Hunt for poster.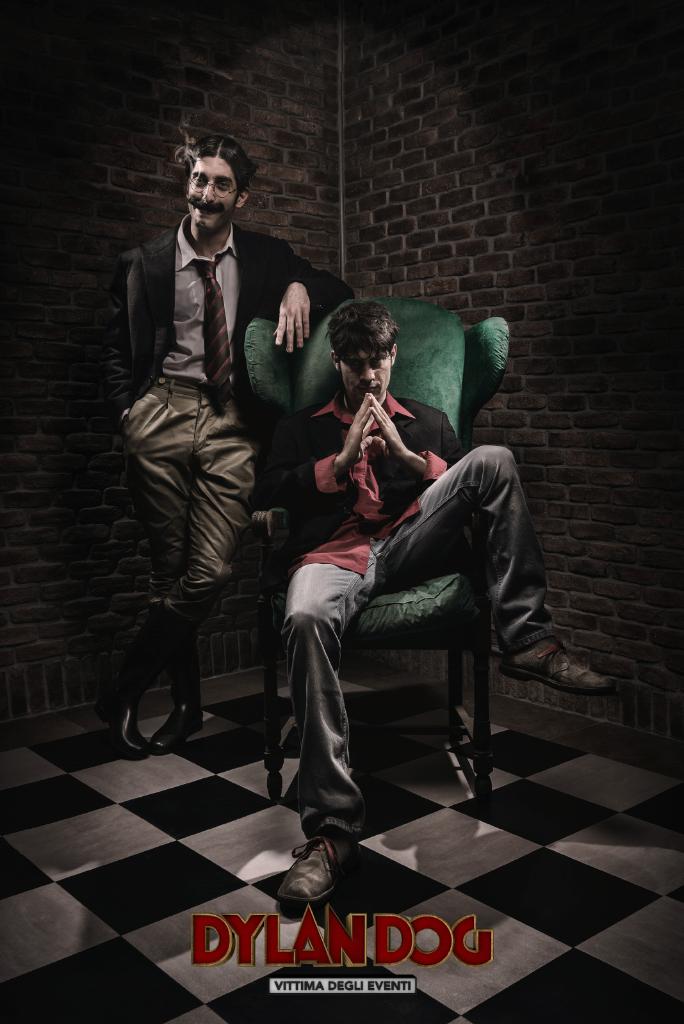
Hunted down at l=0, t=3, r=683, b=1023.
